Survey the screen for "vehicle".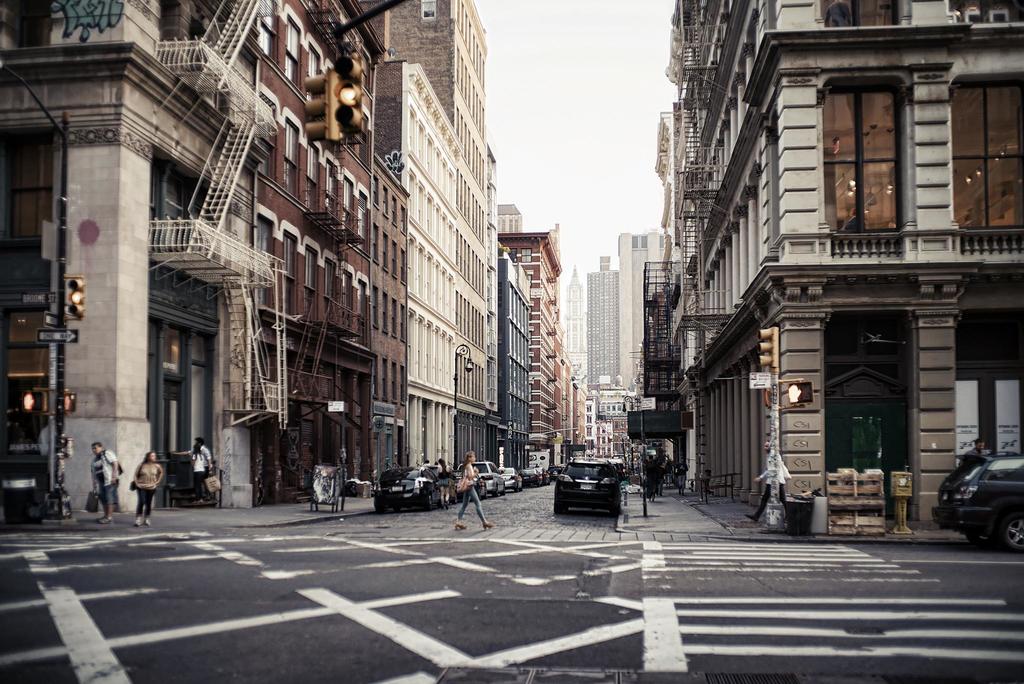
Survey found: x1=504 y1=467 x2=520 y2=494.
